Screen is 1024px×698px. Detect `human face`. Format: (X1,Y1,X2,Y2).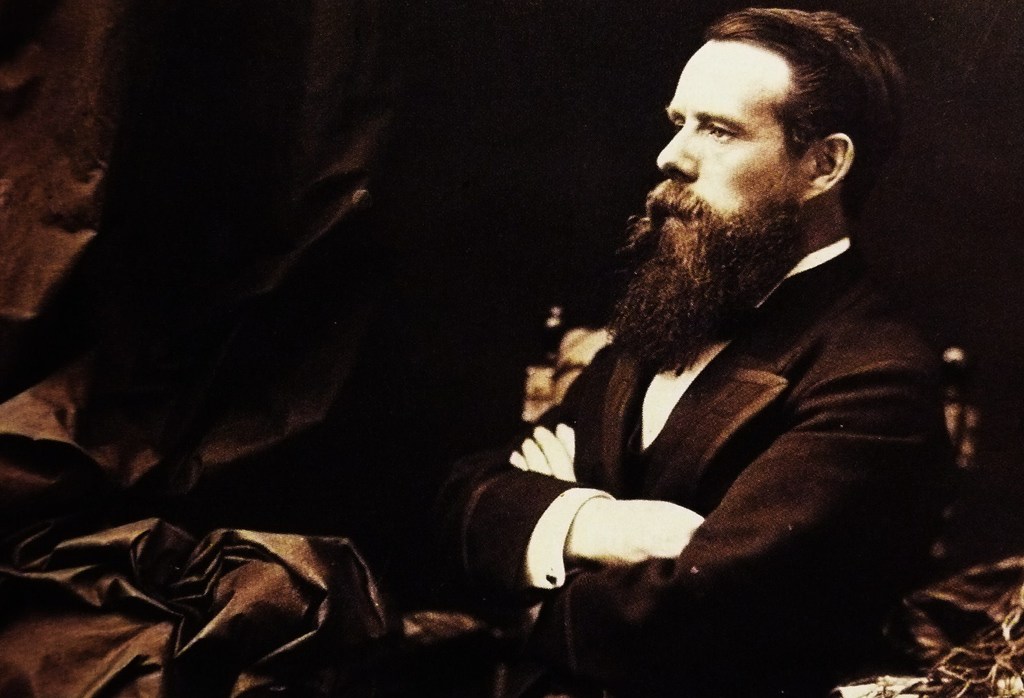
(646,35,814,278).
